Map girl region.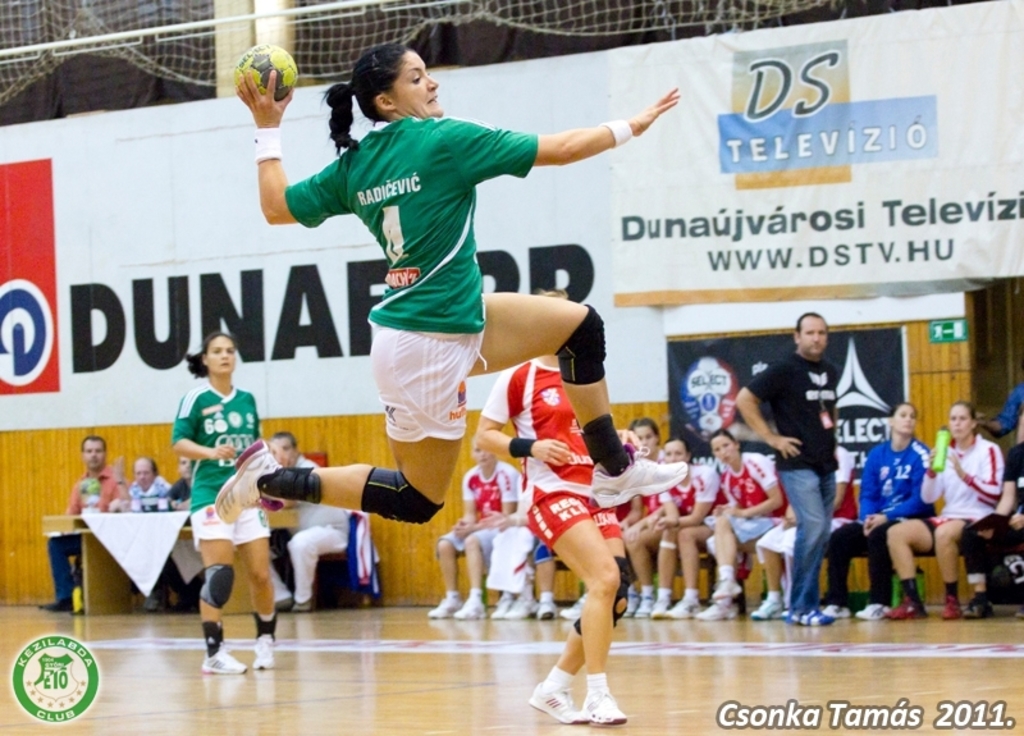
Mapped to crop(215, 44, 685, 518).
